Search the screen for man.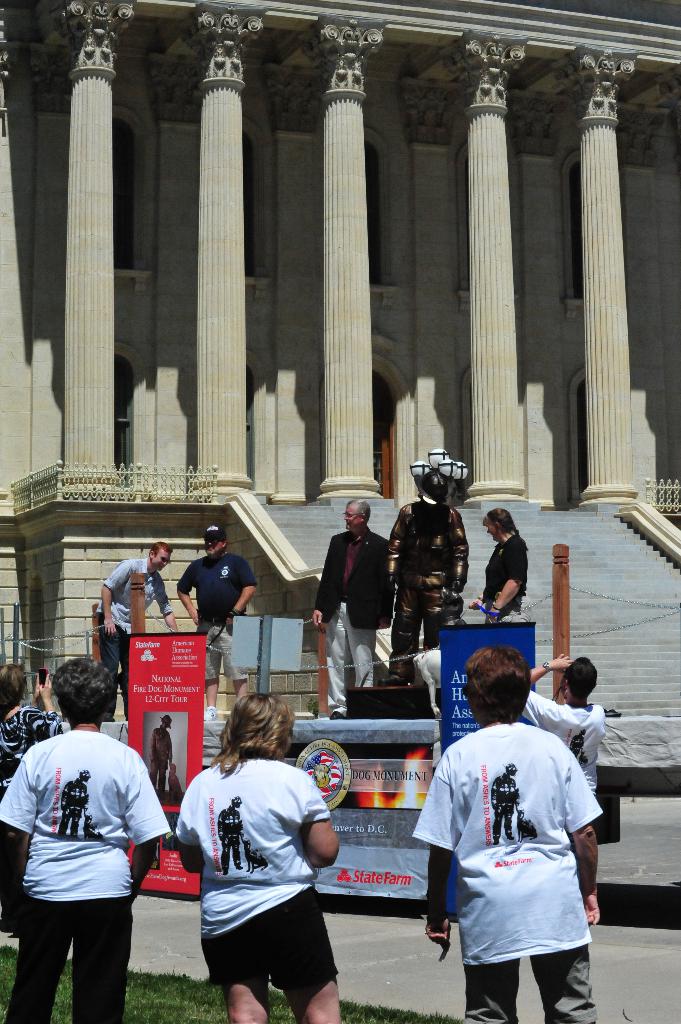
Found at (313,497,403,689).
